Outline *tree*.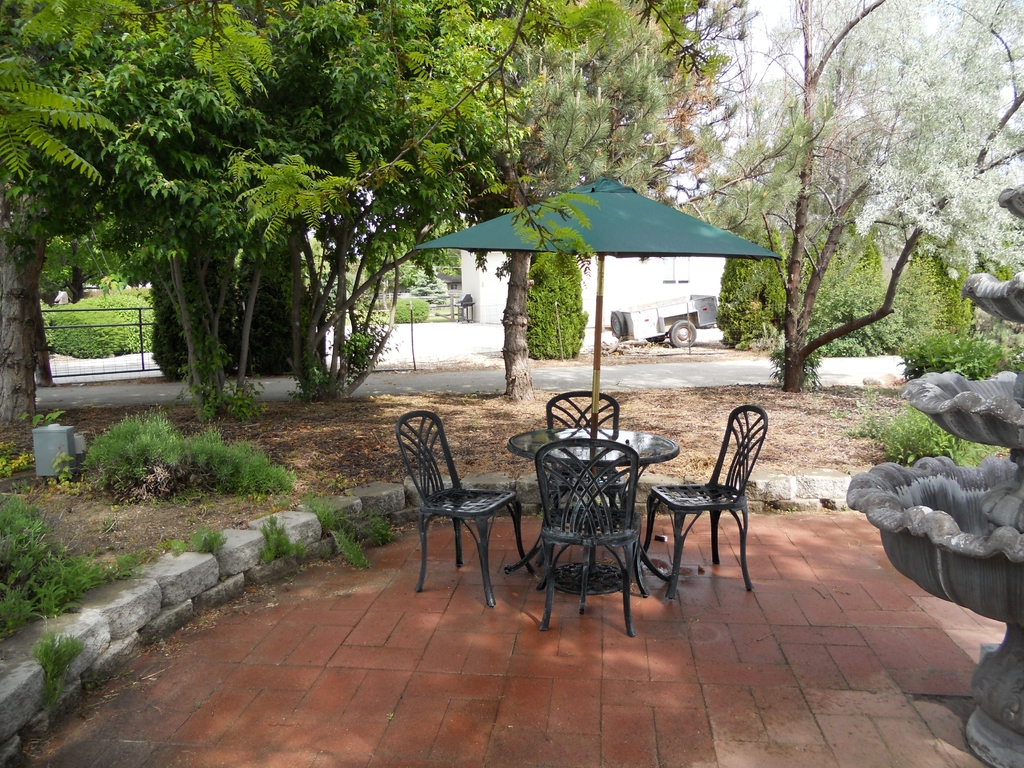
Outline: bbox=[0, 0, 387, 476].
